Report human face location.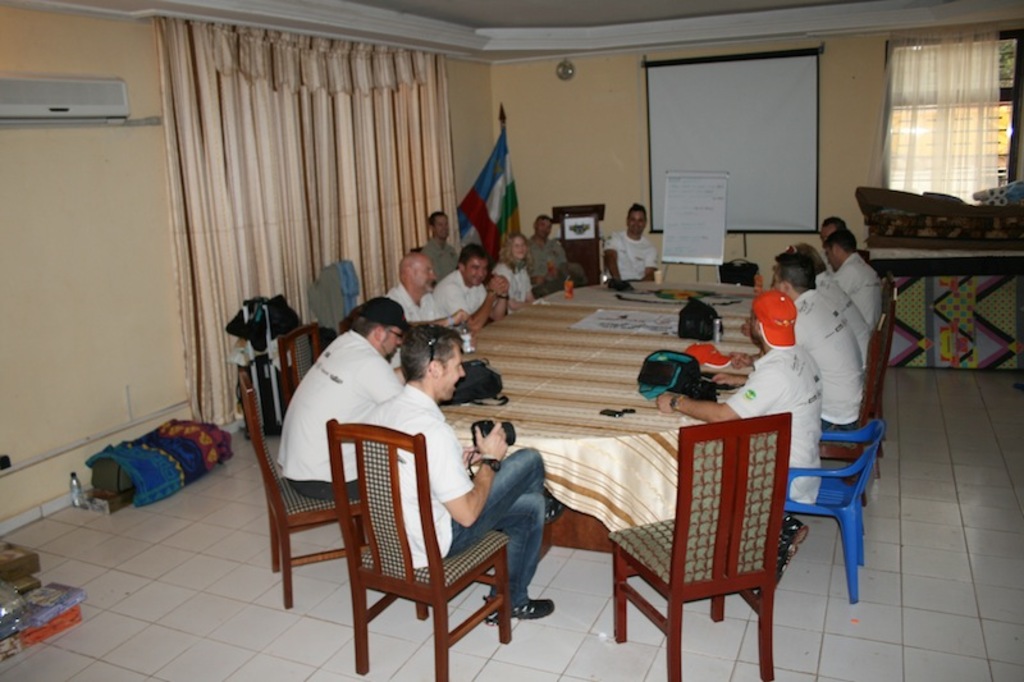
Report: region(536, 219, 550, 235).
